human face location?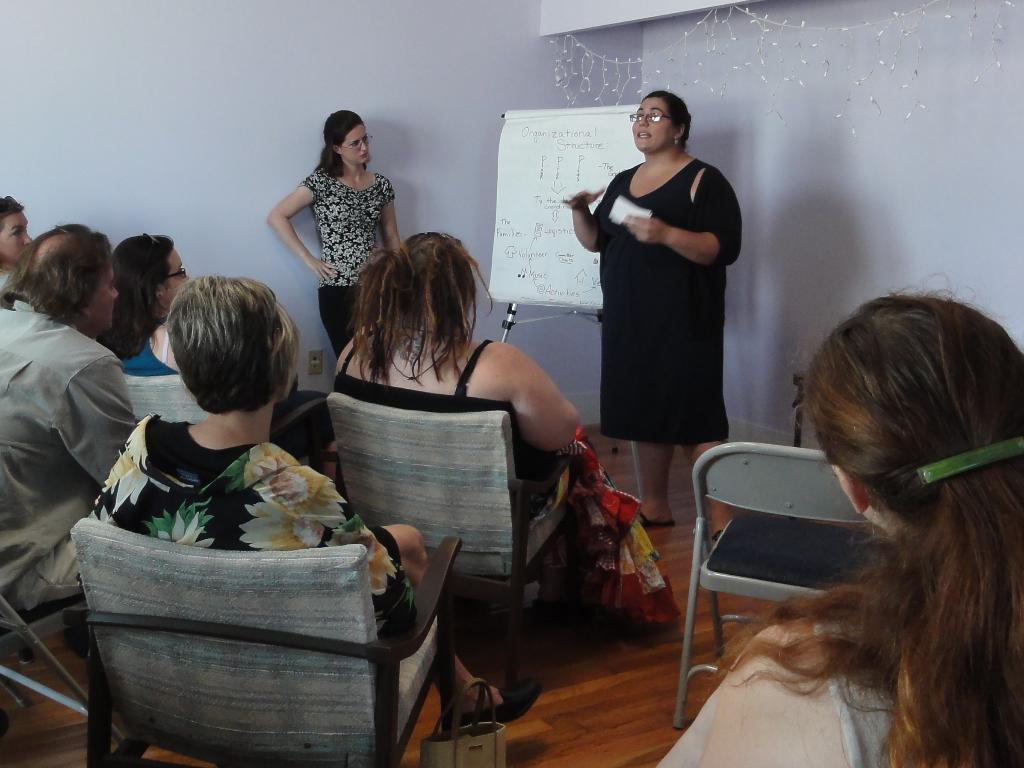
Rect(341, 124, 369, 167)
